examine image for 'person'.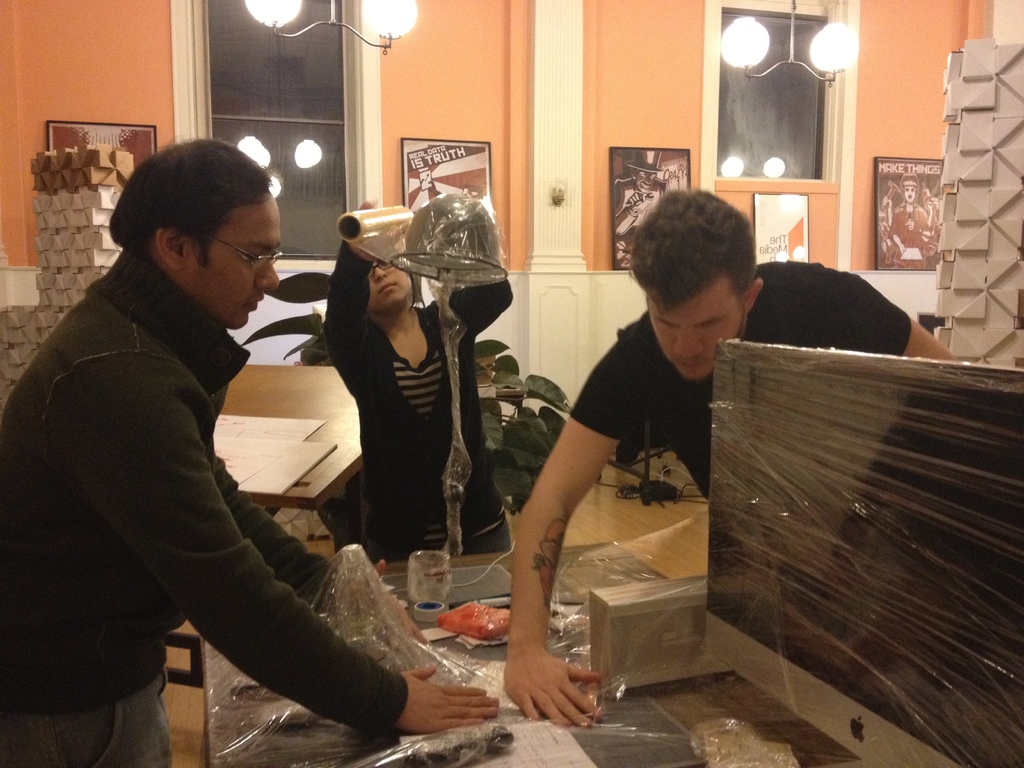
Examination result: [0,136,497,765].
